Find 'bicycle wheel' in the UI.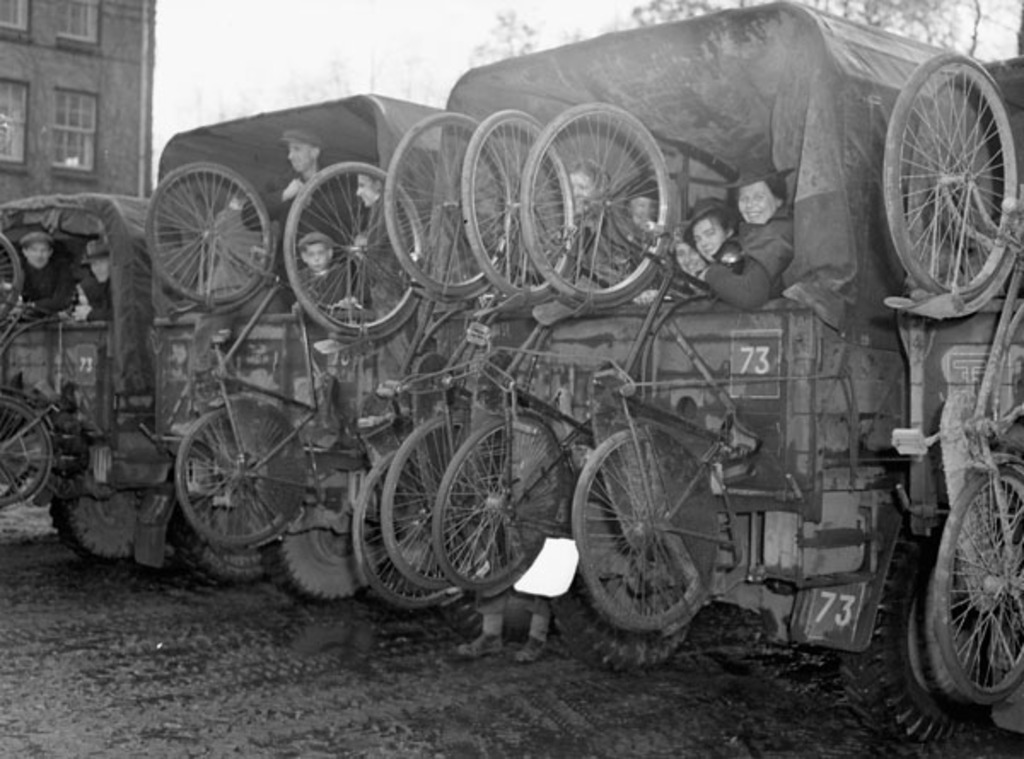
UI element at x1=143, y1=162, x2=270, y2=304.
